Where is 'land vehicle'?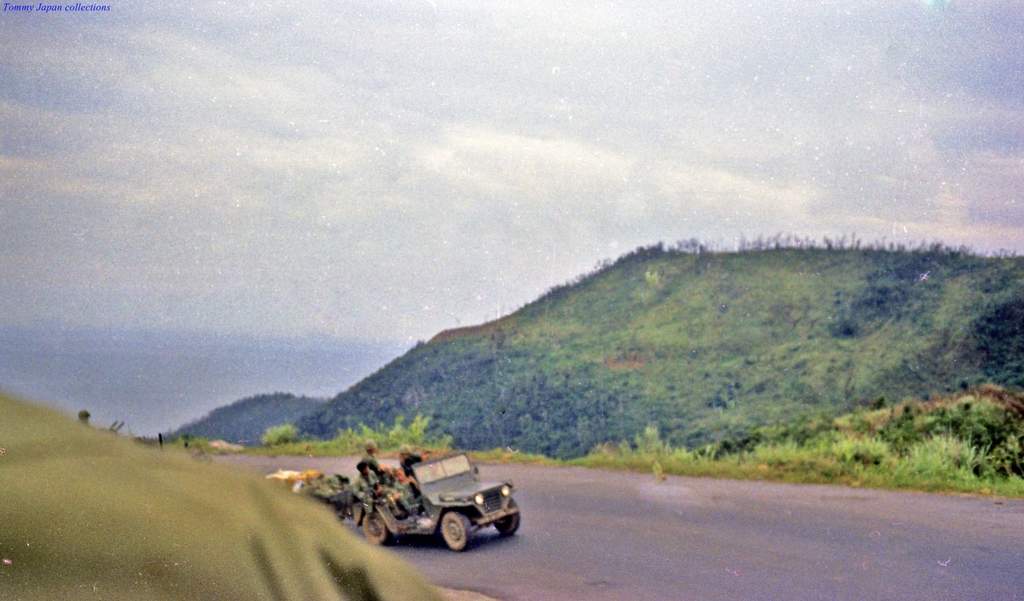
crop(314, 458, 518, 560).
